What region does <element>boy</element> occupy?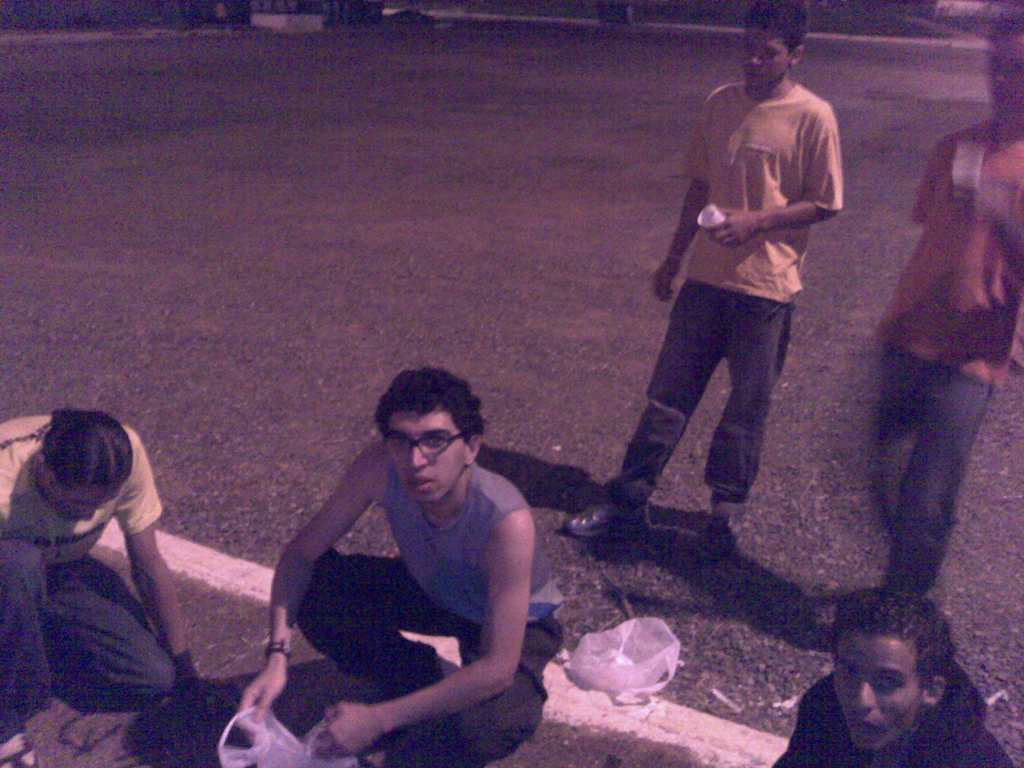
region(233, 354, 546, 767).
